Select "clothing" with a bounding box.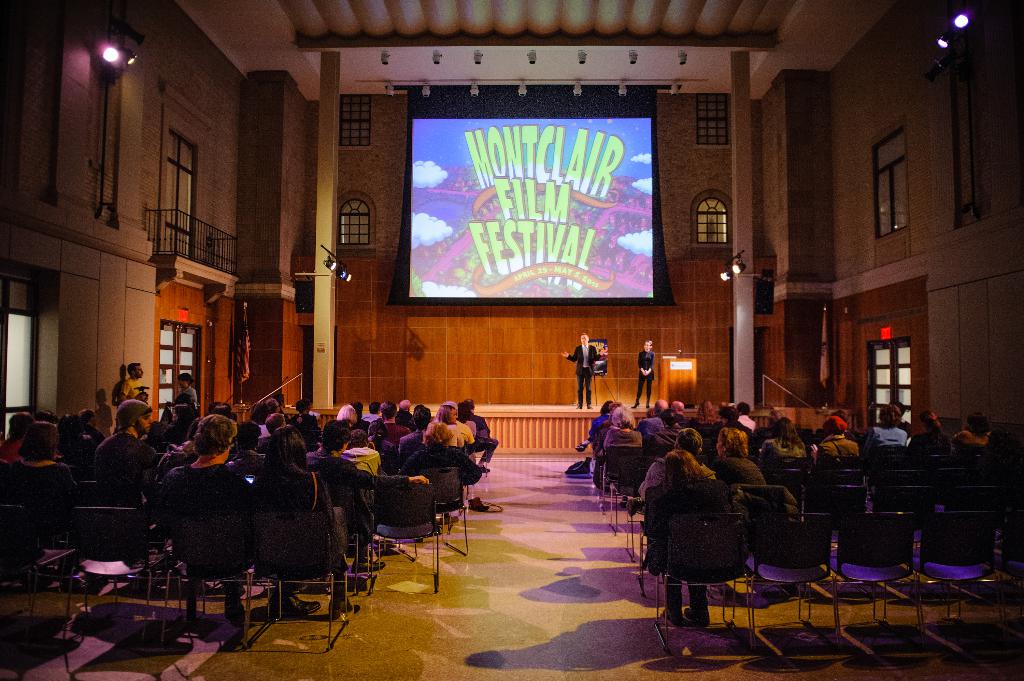
{"left": 0, "top": 453, "right": 80, "bottom": 566}.
